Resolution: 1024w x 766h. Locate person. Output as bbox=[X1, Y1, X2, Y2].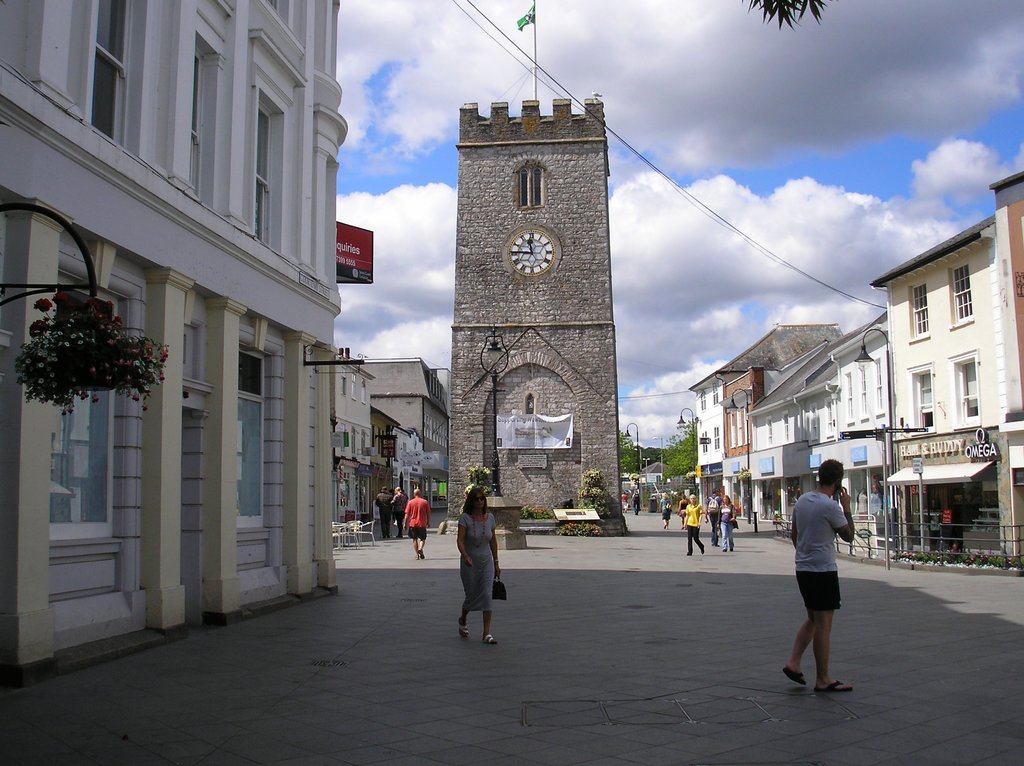
bbox=[629, 482, 639, 521].
